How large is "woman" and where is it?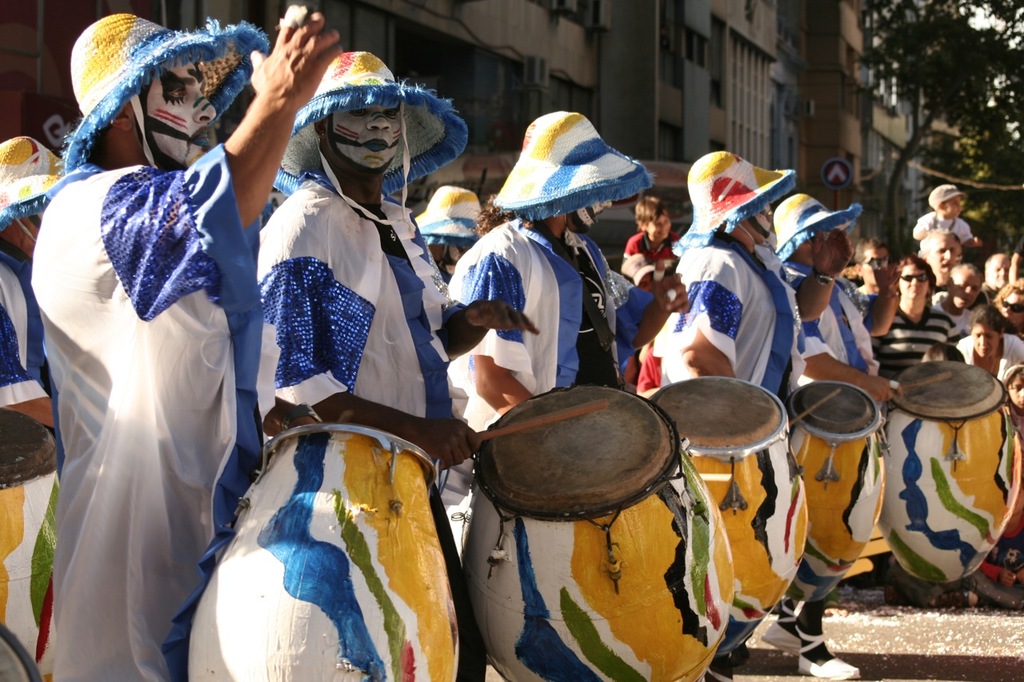
Bounding box: locate(862, 255, 958, 381).
